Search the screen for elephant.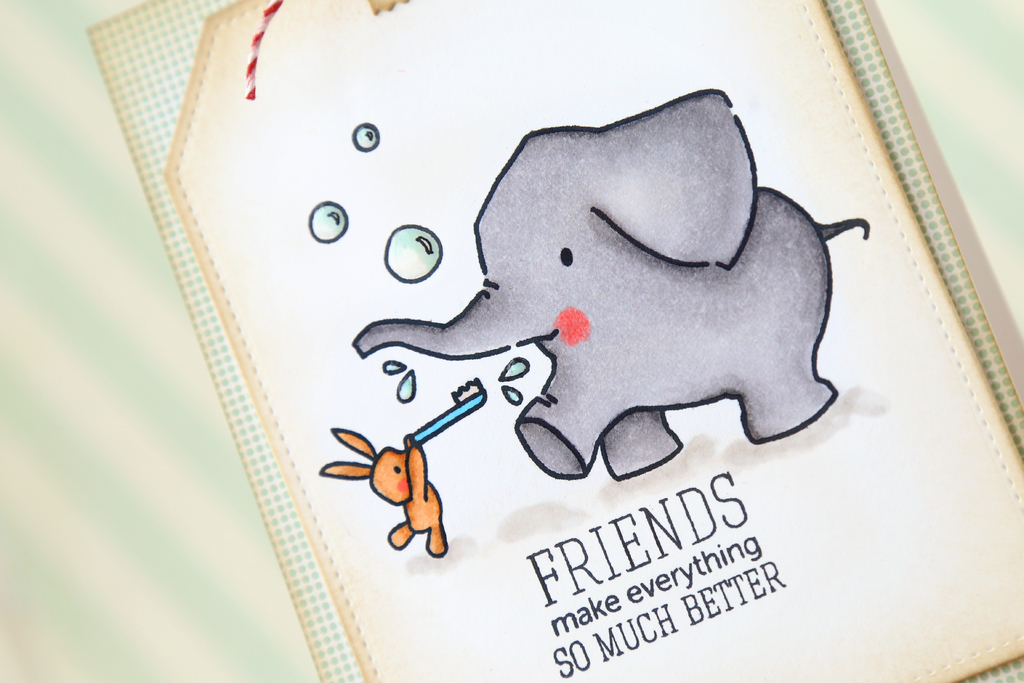
Found at box(356, 85, 868, 477).
